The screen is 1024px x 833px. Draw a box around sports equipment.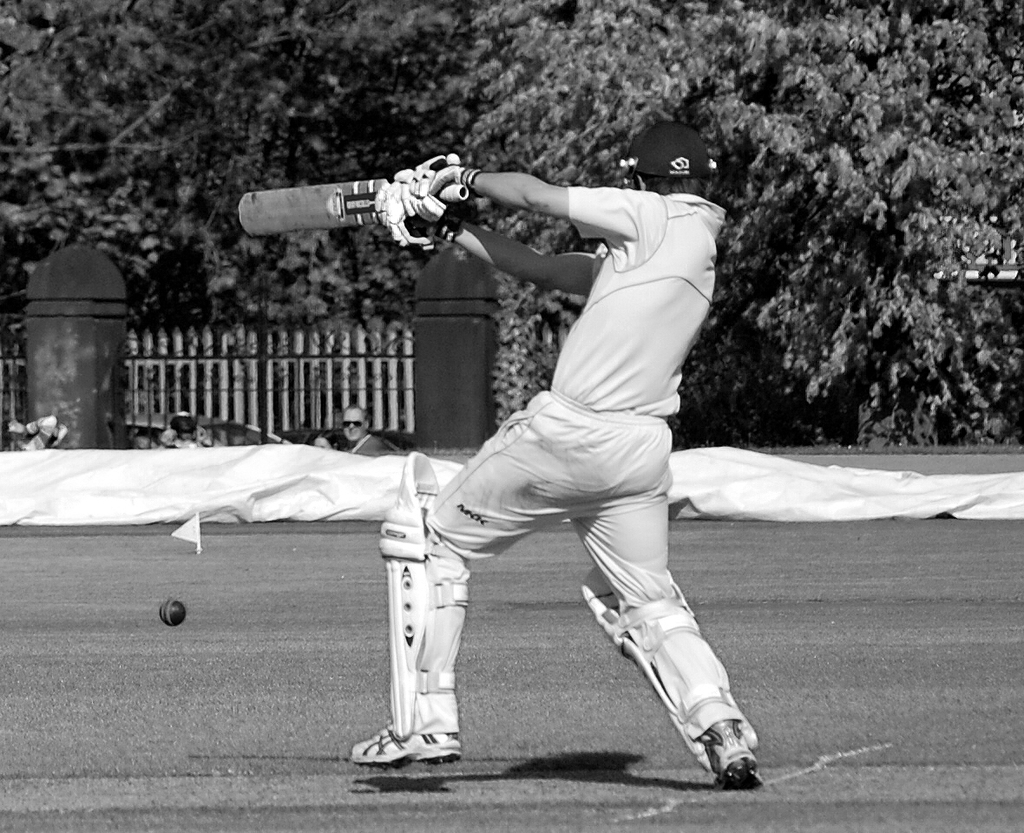
<box>236,178,469,237</box>.
